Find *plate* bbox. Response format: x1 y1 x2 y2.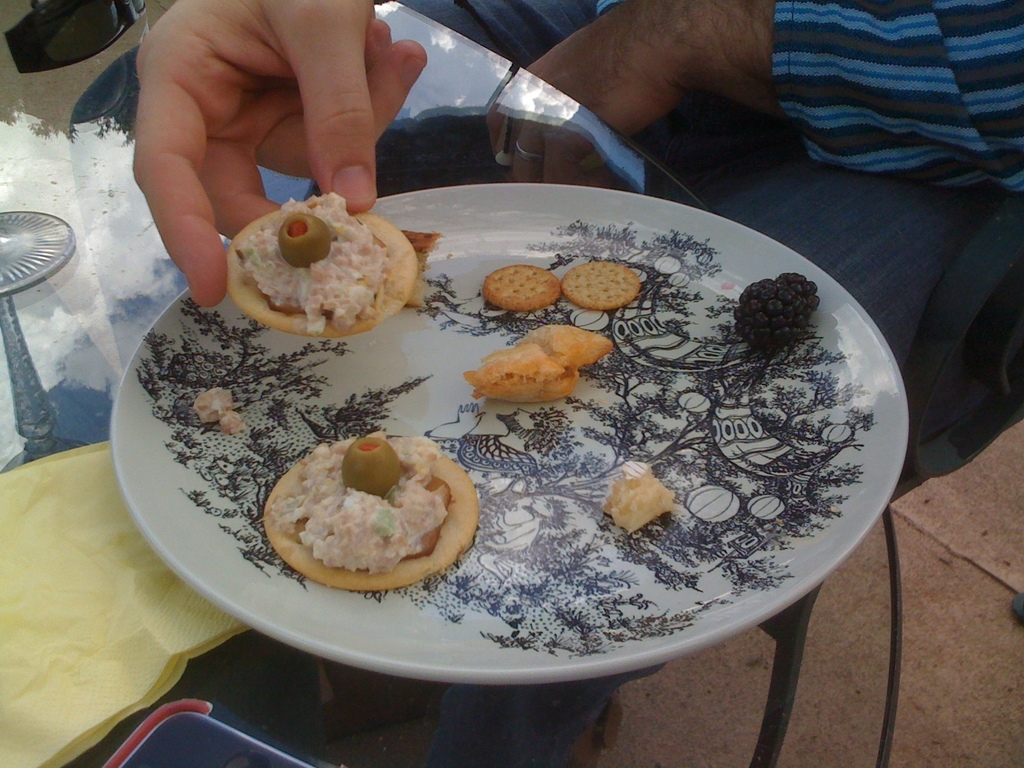
138 184 884 712.
